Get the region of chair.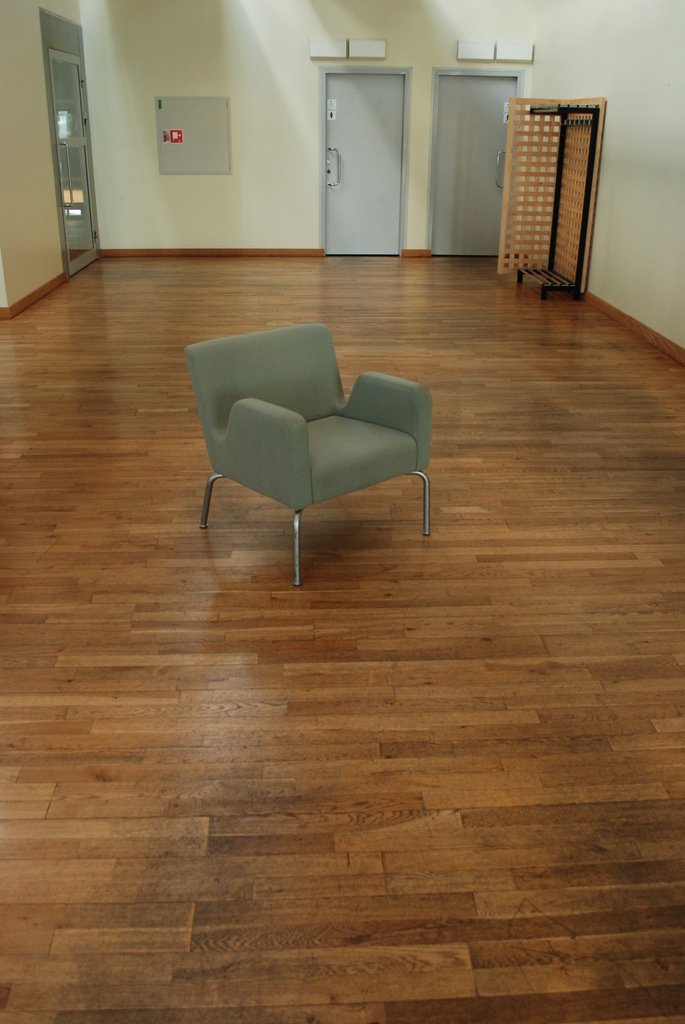
box(173, 310, 440, 587).
